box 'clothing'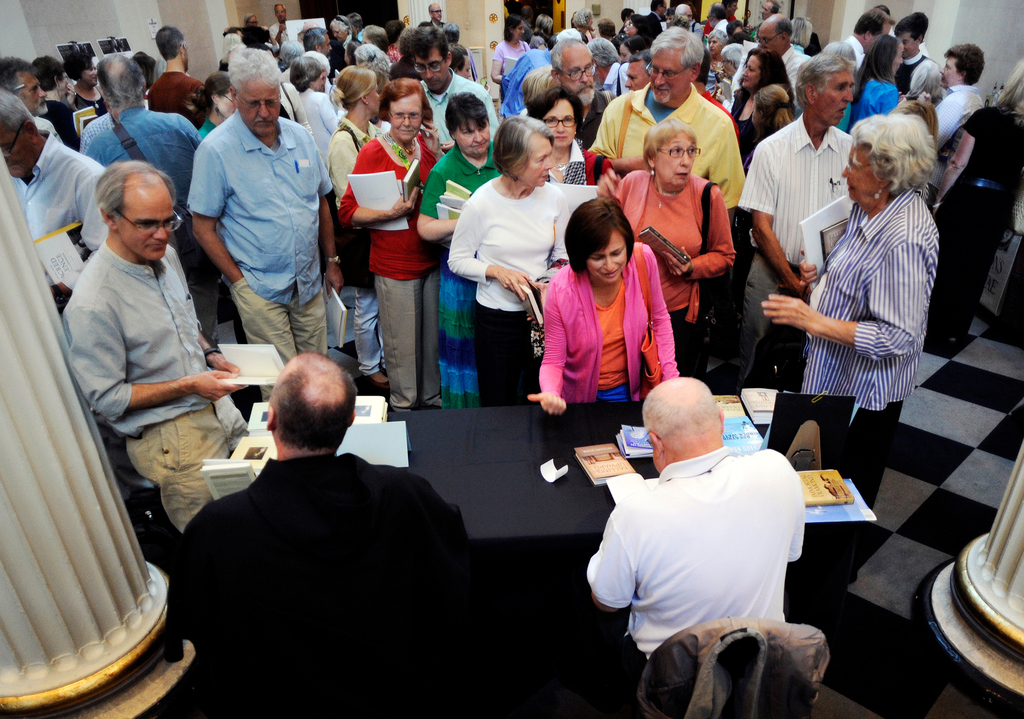
{"left": 891, "top": 51, "right": 929, "bottom": 90}
